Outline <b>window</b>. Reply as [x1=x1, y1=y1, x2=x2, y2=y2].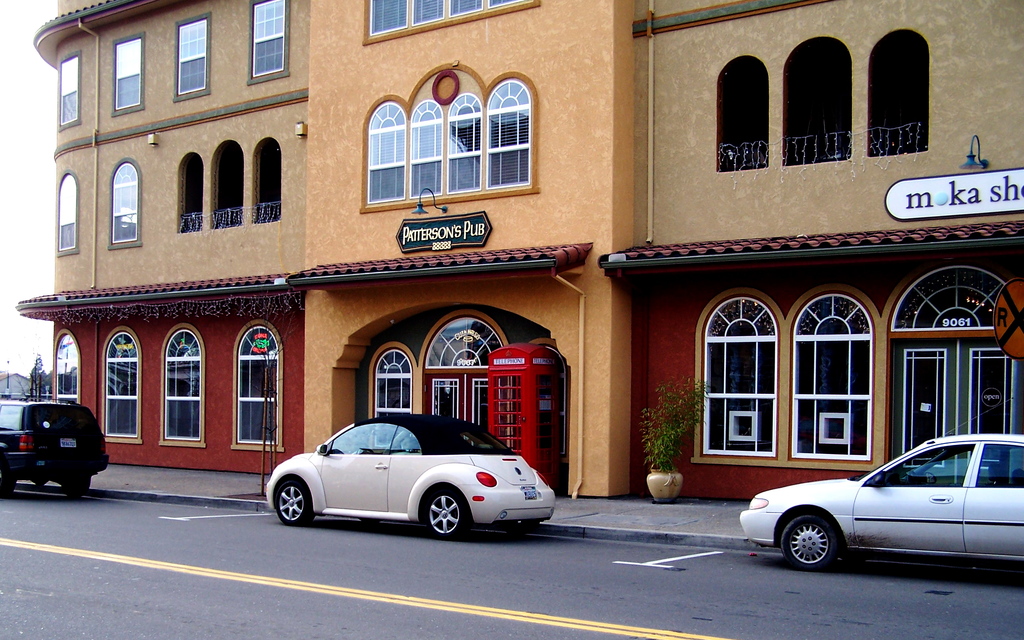
[x1=788, y1=295, x2=871, y2=461].
